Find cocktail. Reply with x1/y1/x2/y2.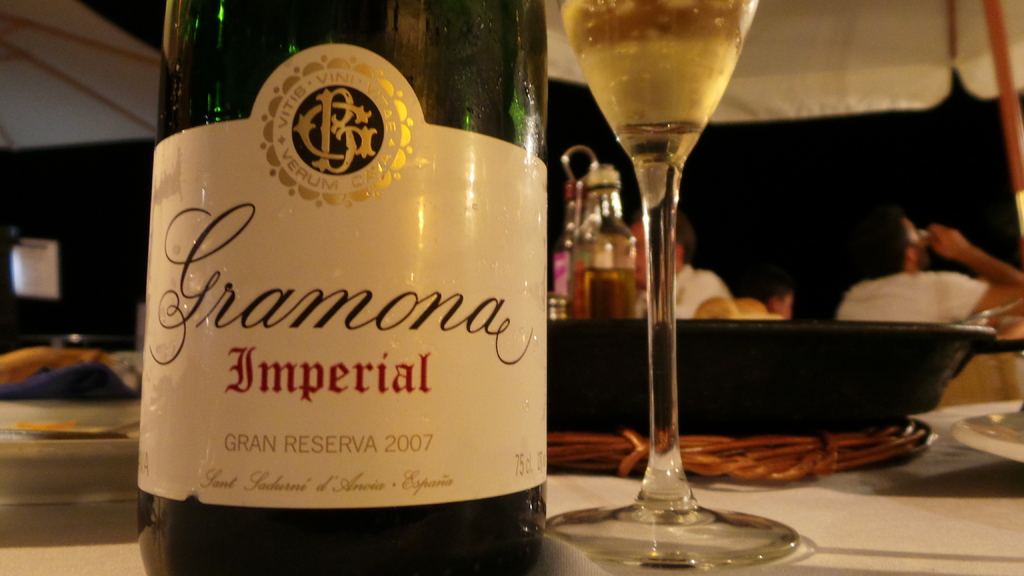
548/0/801/575.
